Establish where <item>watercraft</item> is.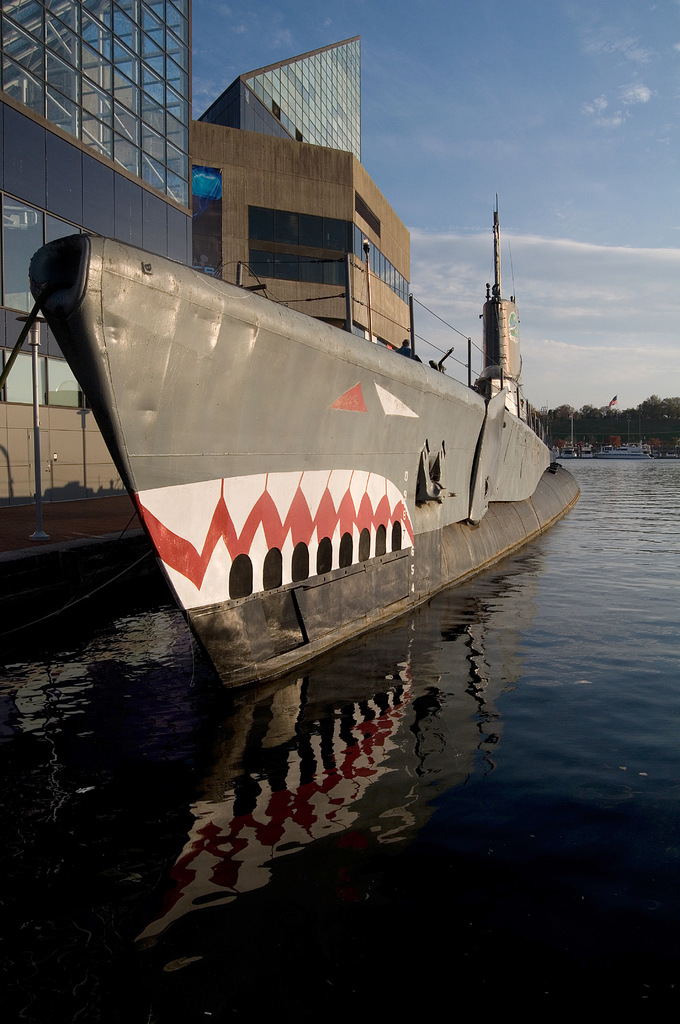
Established at 6 34 617 660.
